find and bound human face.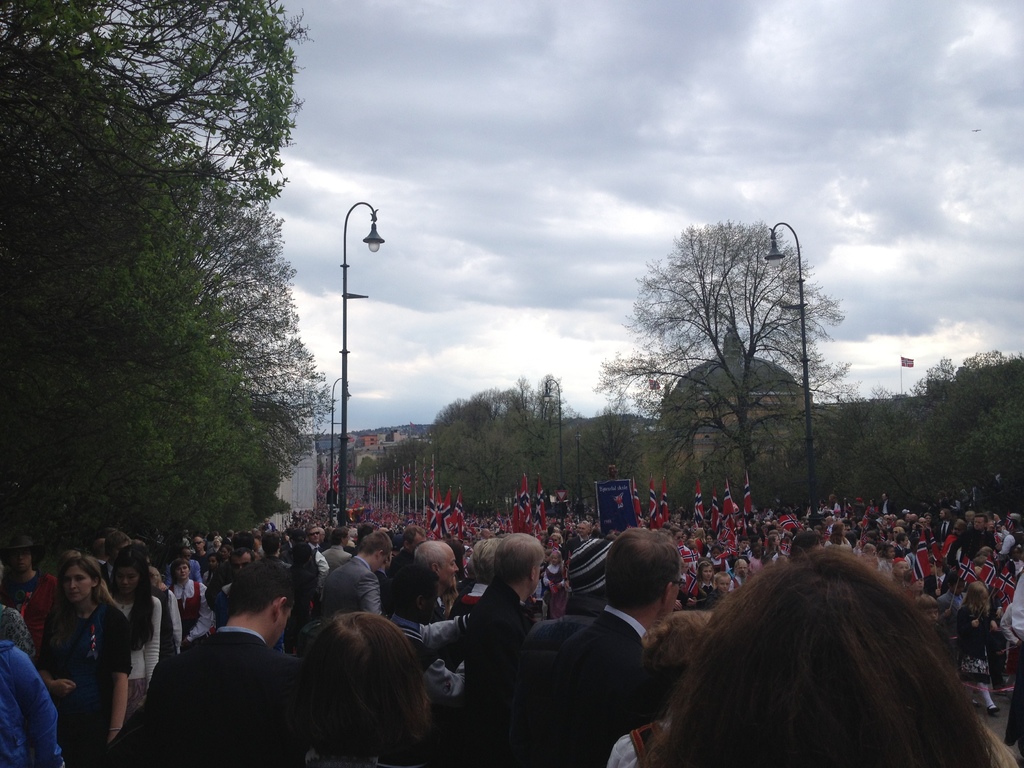
Bound: <box>192,536,204,551</box>.
